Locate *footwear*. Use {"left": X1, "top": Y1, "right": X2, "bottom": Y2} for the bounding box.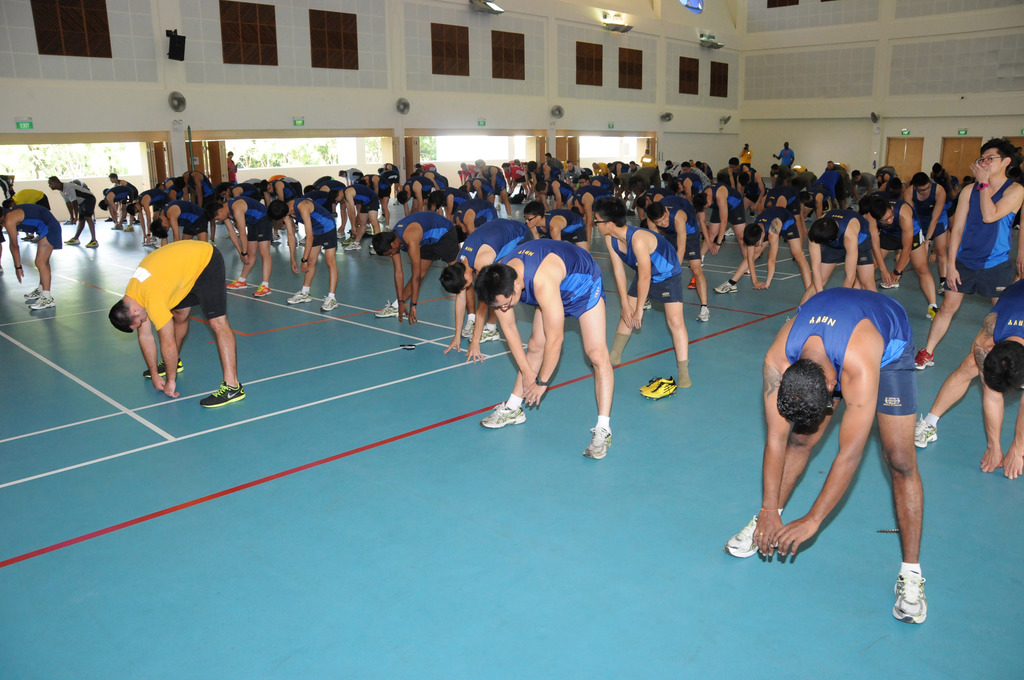
{"left": 893, "top": 571, "right": 928, "bottom": 626}.
